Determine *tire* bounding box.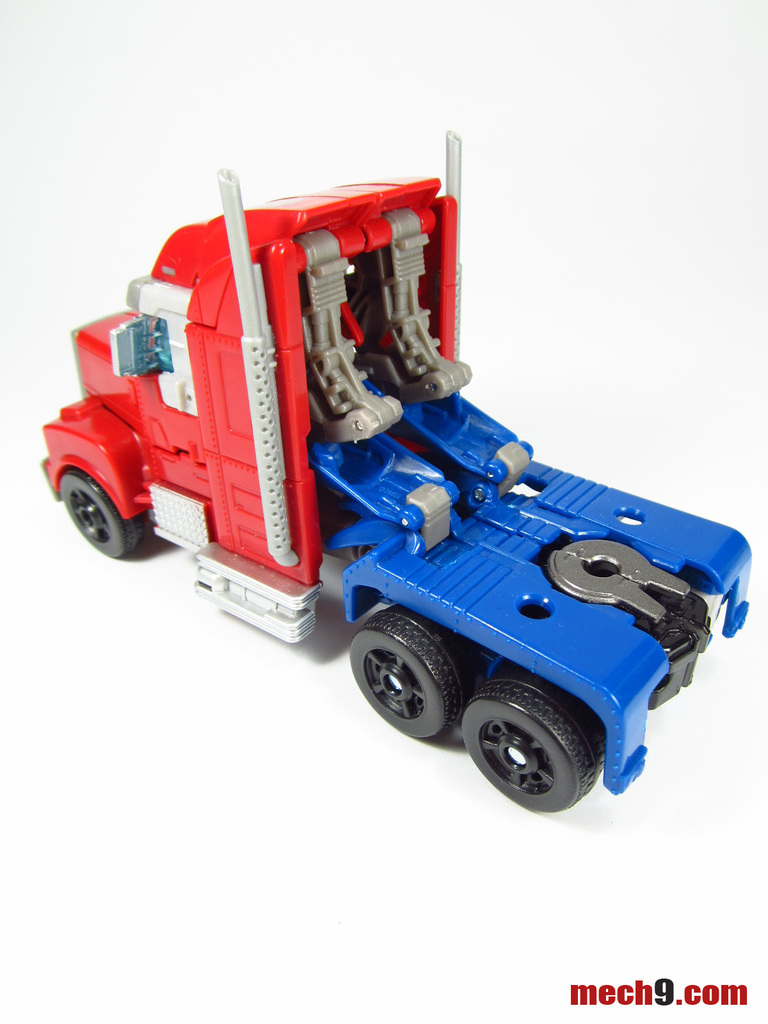
Determined: bbox(353, 609, 468, 737).
